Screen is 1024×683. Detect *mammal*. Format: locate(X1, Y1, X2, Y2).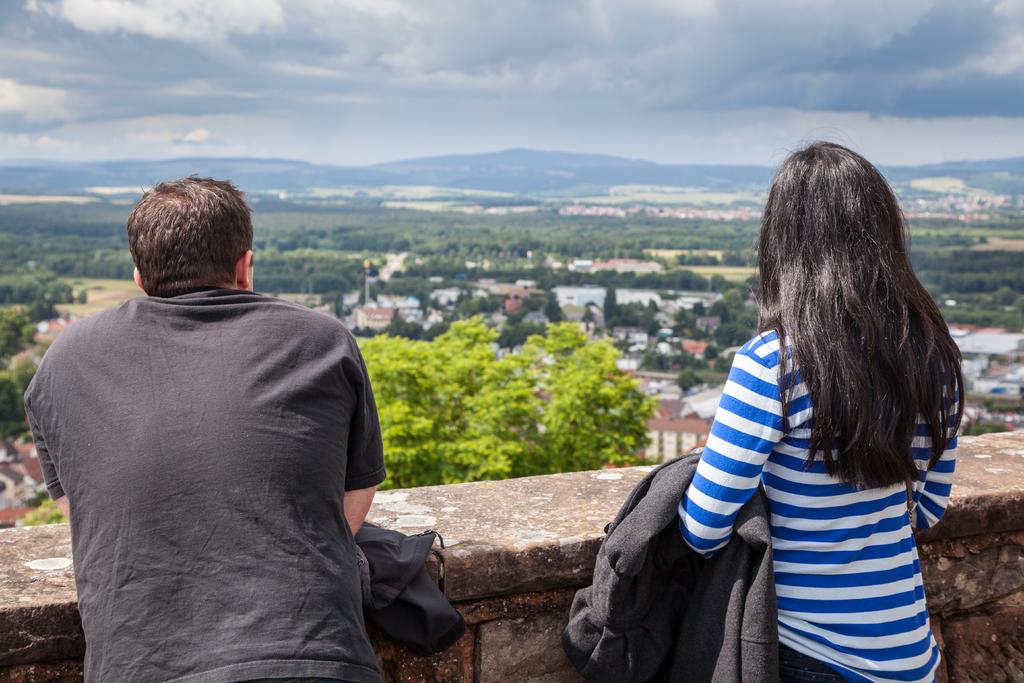
locate(22, 173, 387, 682).
